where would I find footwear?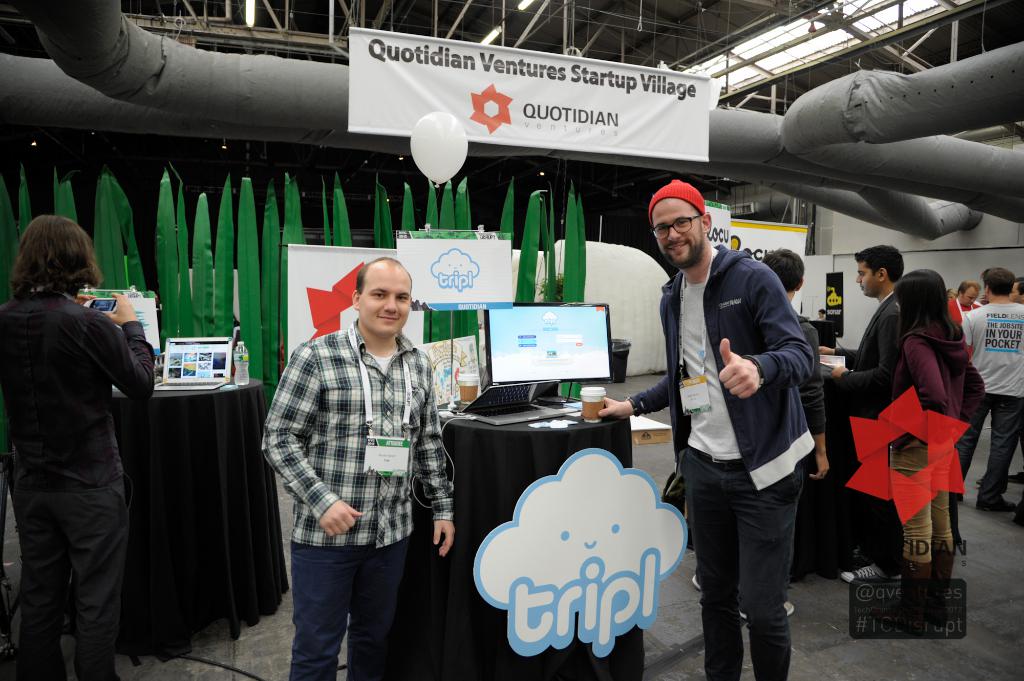
At <region>839, 556, 893, 588</region>.
